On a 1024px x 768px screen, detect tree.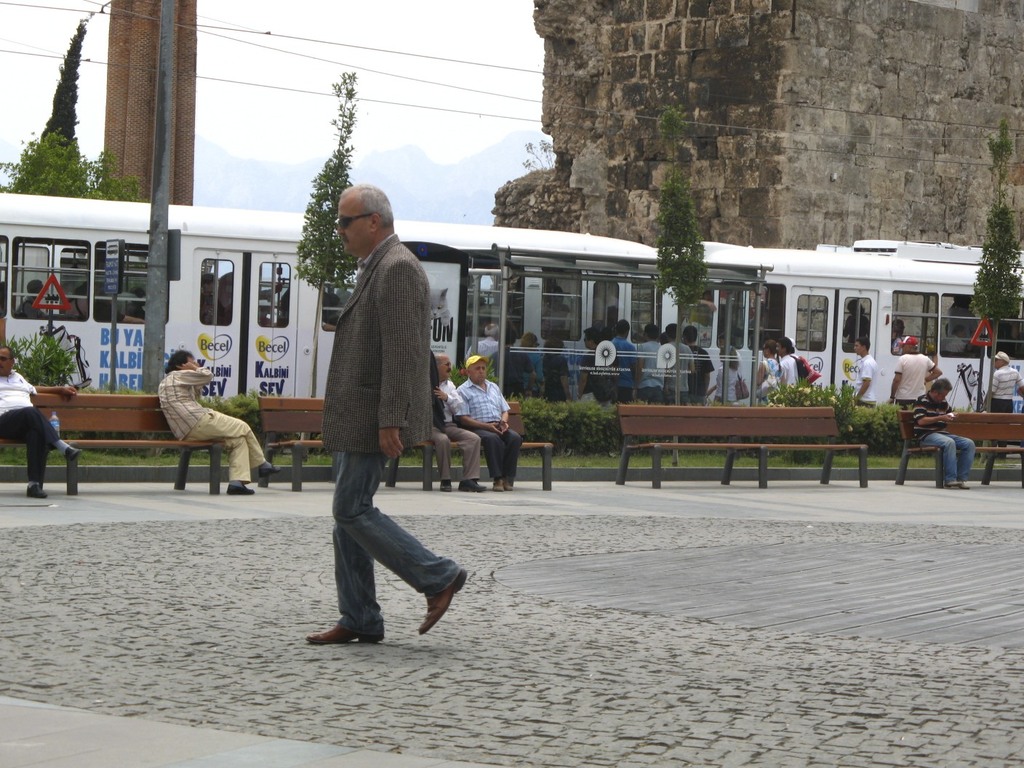
detection(6, 17, 132, 195).
